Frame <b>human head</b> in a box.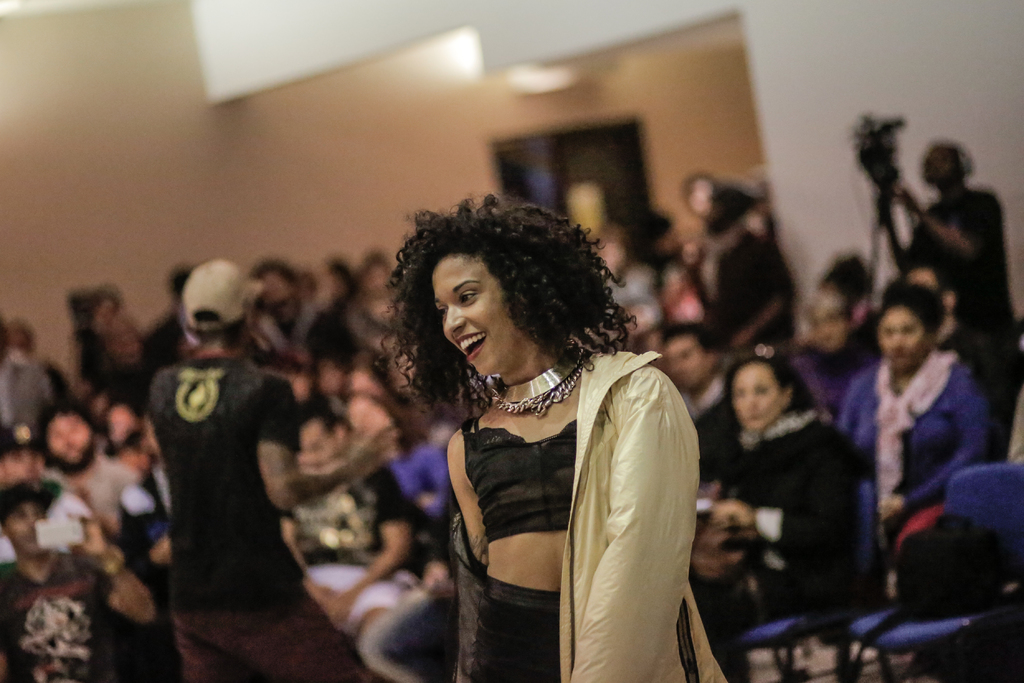
{"left": 0, "top": 483, "right": 54, "bottom": 556}.
